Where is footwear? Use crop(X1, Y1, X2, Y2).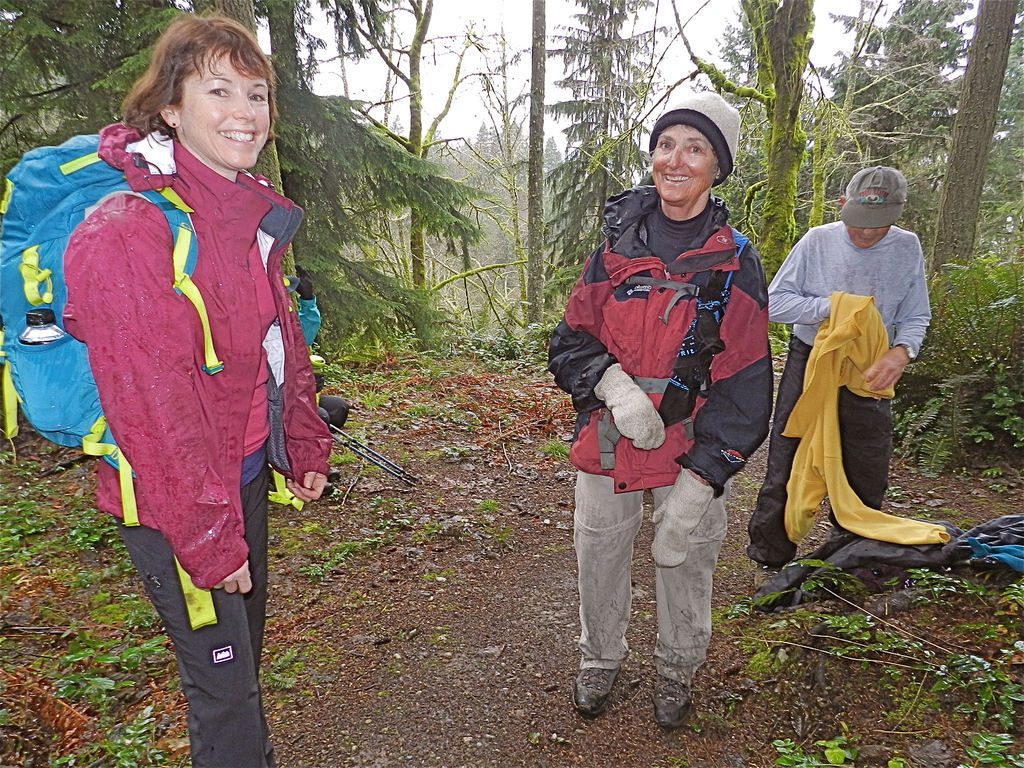
crop(328, 466, 341, 486).
